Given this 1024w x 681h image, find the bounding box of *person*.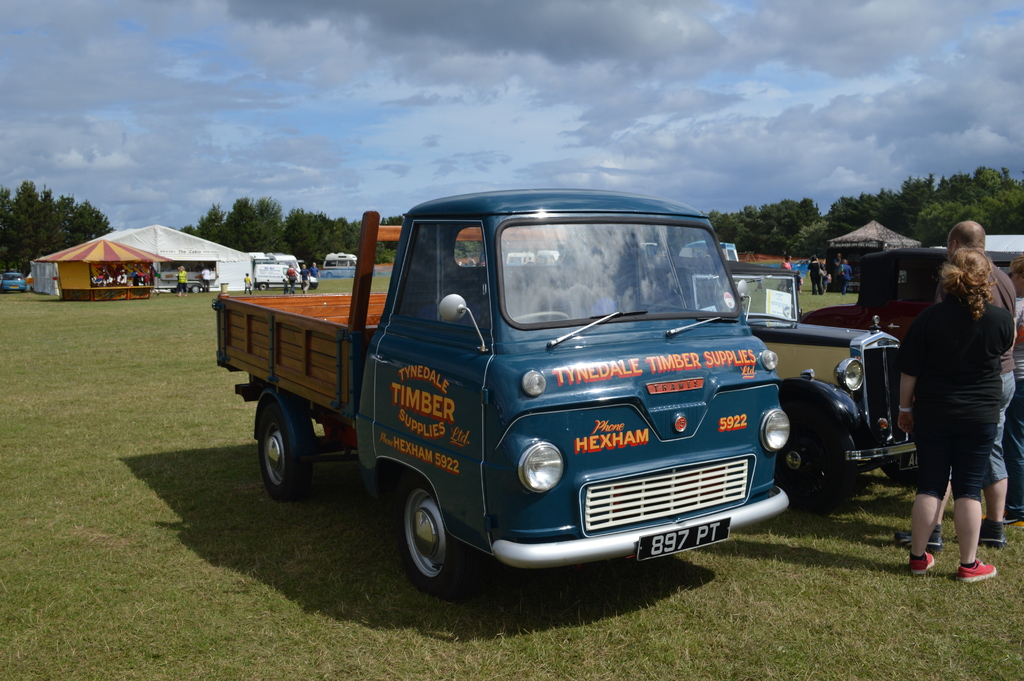
(left=1007, top=250, right=1023, bottom=529).
